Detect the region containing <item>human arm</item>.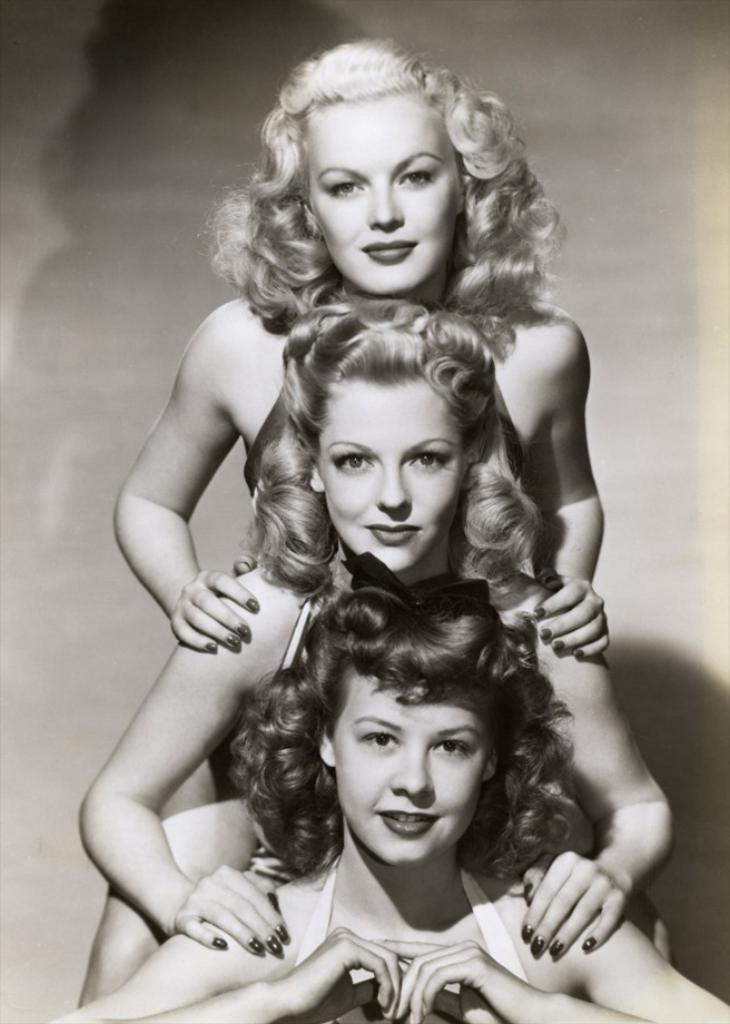
left=520, top=630, right=674, bottom=954.
